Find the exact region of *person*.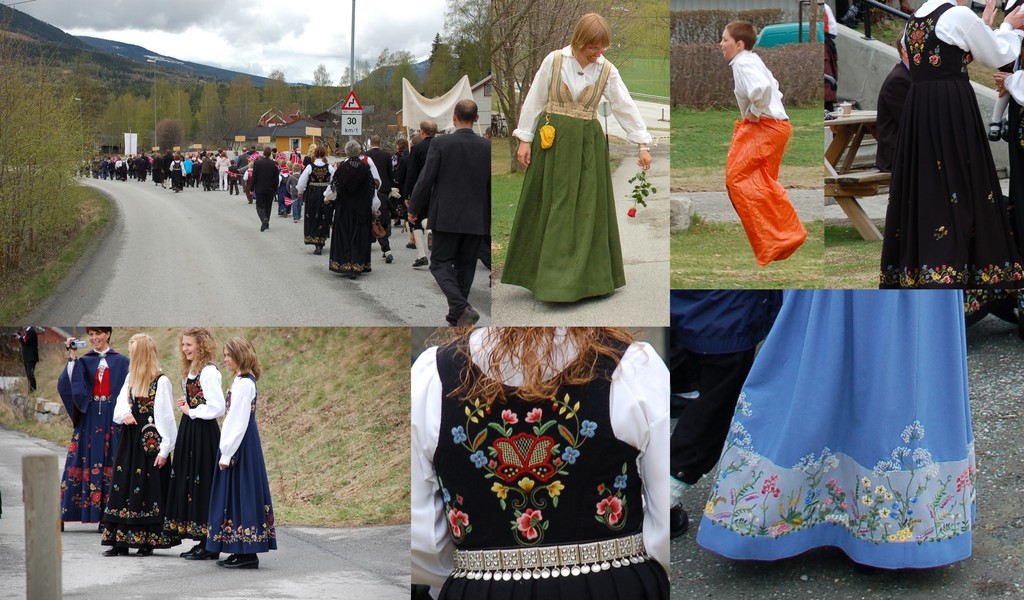
Exact region: pyautogui.locateOnScreen(723, 22, 807, 263).
